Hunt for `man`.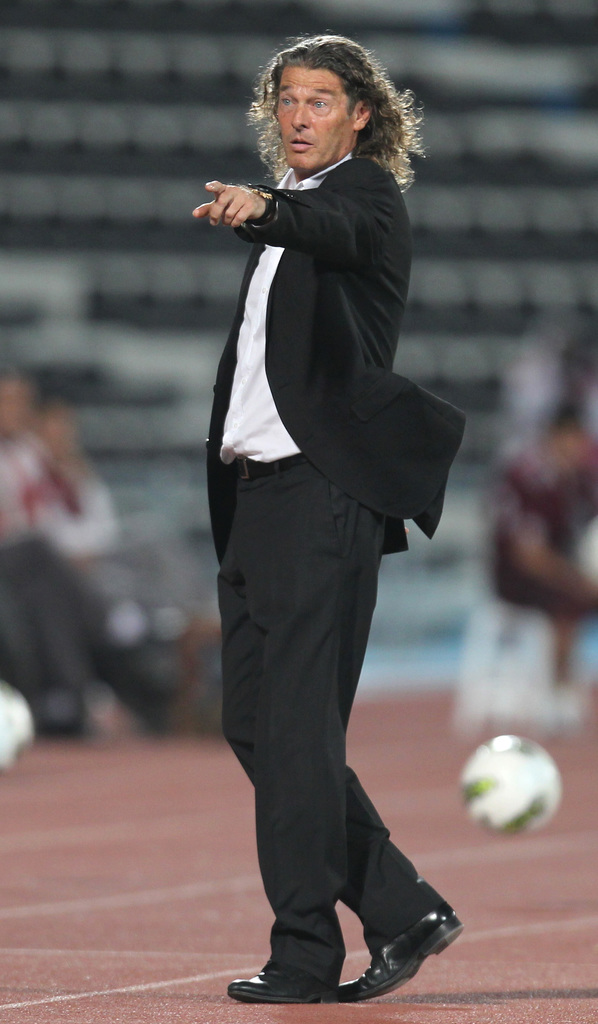
Hunted down at locate(187, 0, 472, 959).
